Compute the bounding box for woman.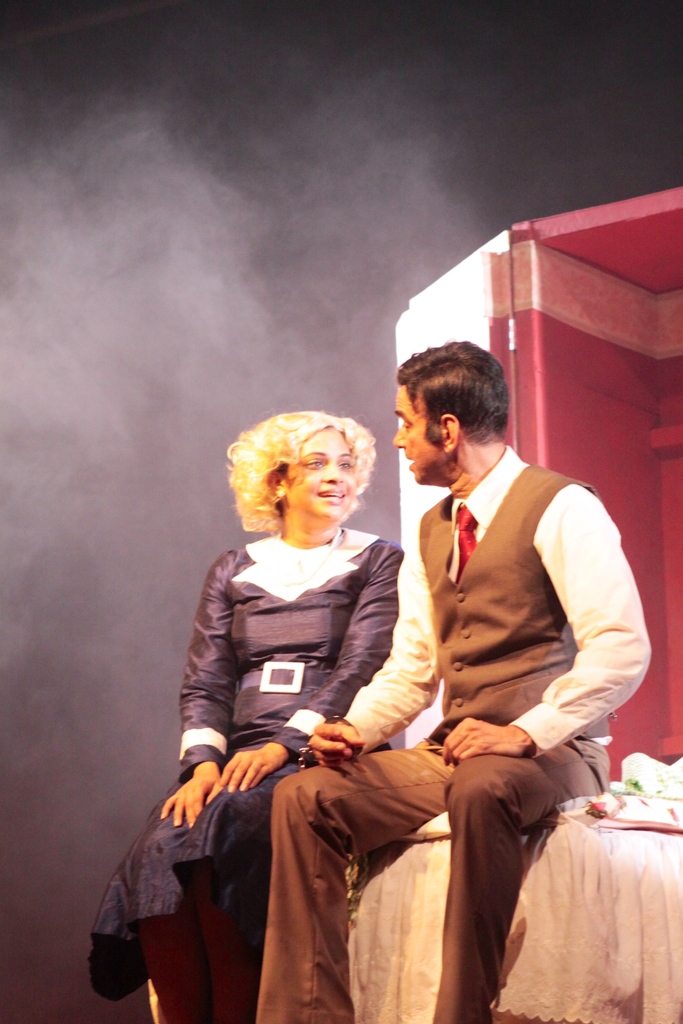
x1=171 y1=396 x2=448 y2=1017.
